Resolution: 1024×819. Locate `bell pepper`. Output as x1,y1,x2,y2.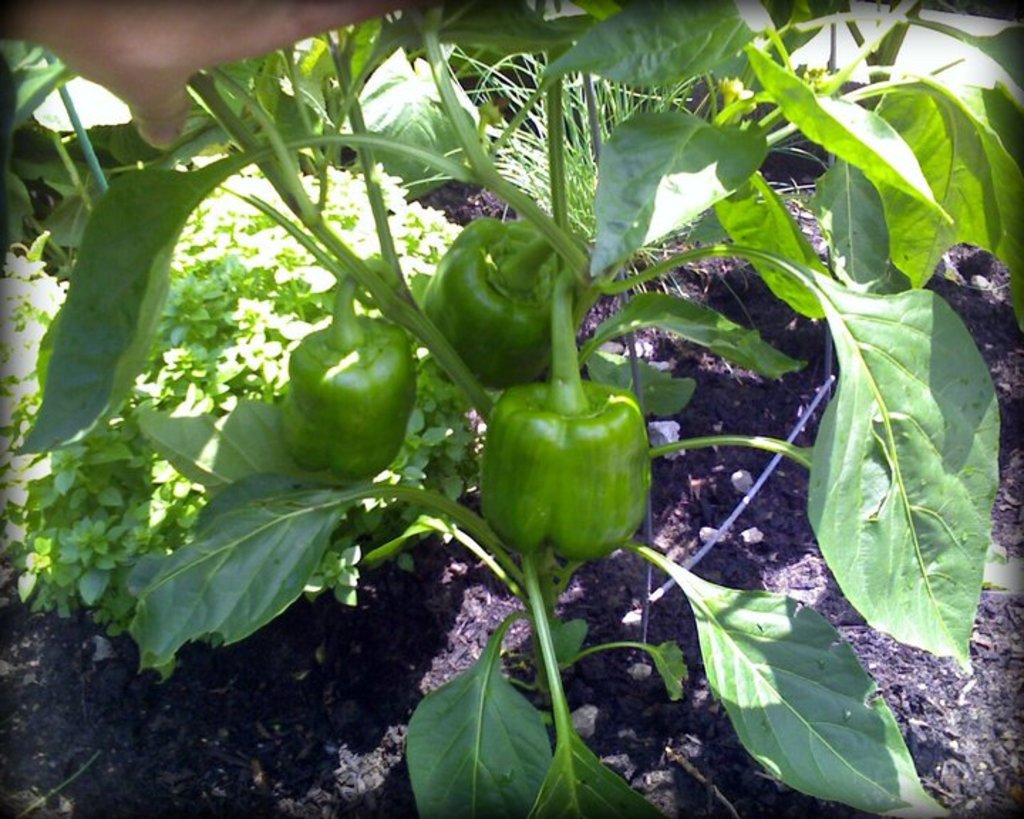
279,316,417,476.
